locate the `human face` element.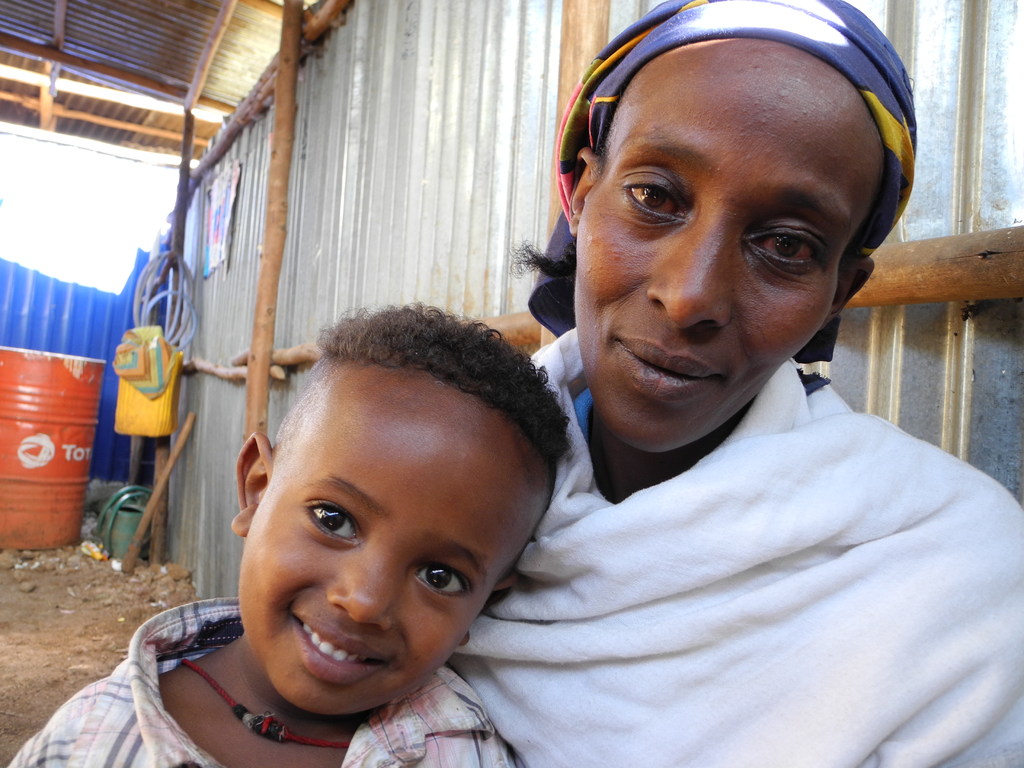
Element bbox: [579, 36, 885, 449].
